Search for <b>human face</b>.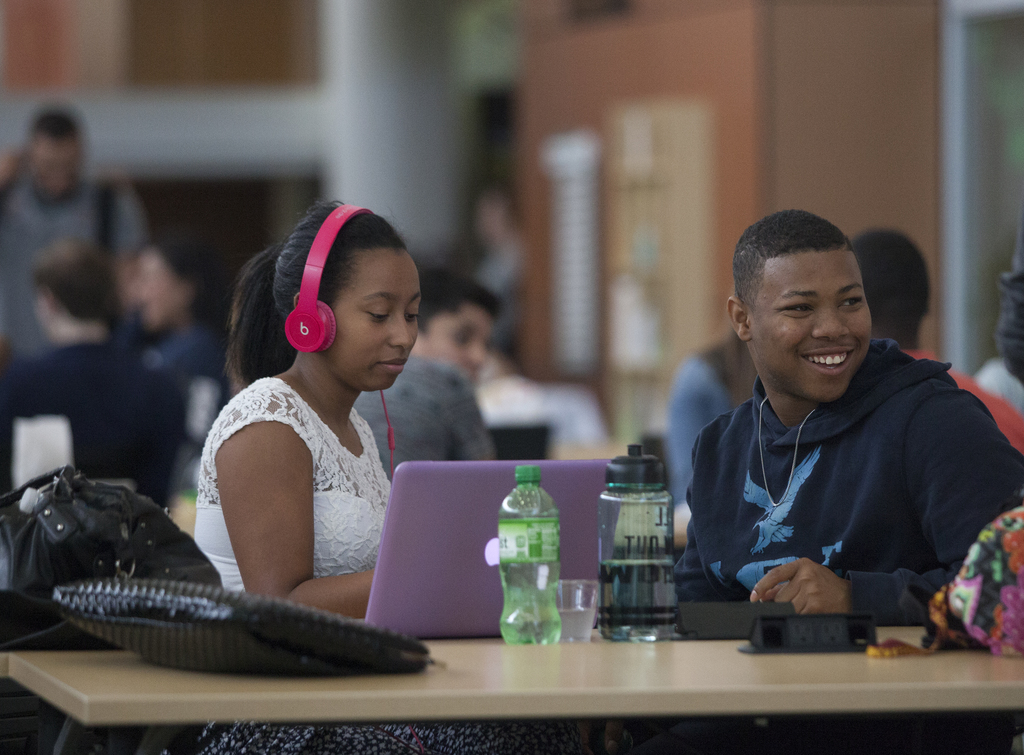
Found at 760, 248, 872, 401.
